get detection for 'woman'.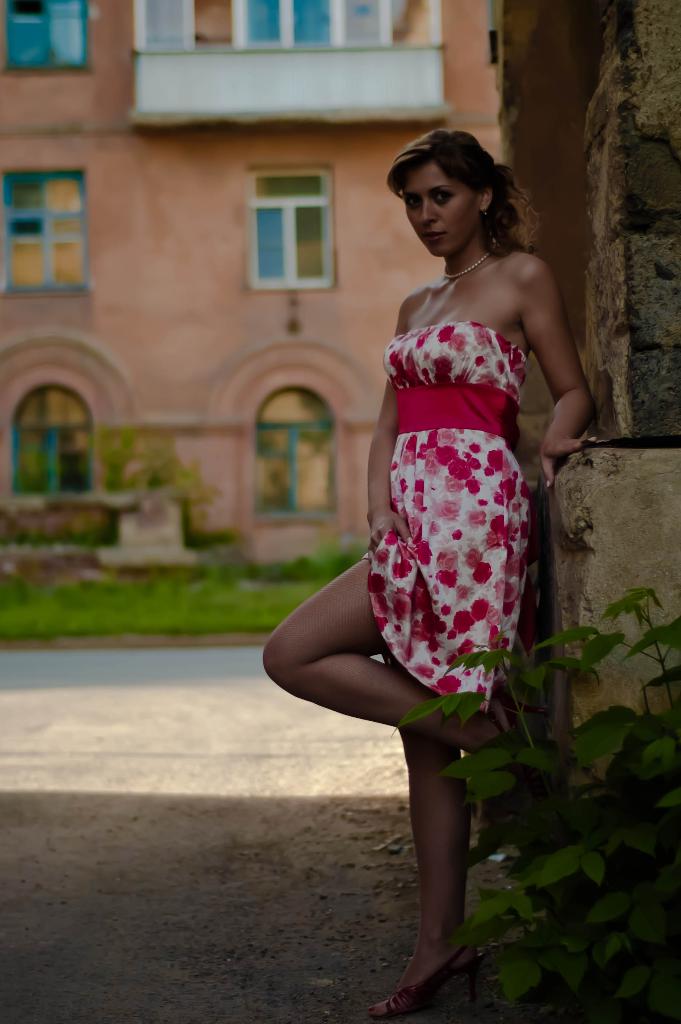
Detection: 290/116/588/968.
